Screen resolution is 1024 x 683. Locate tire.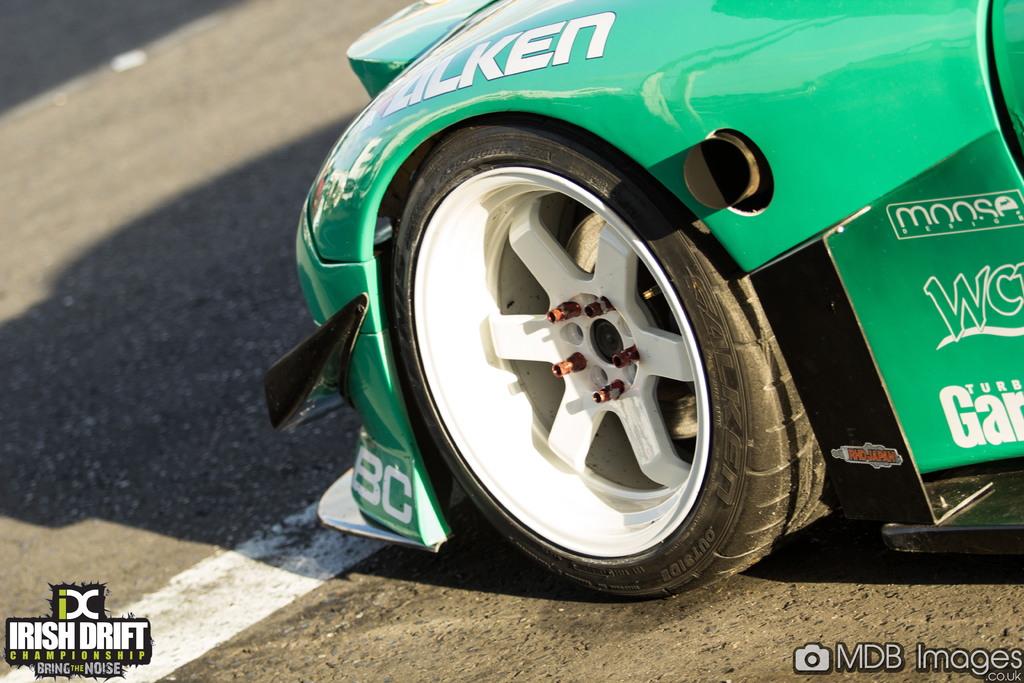
locate(401, 108, 848, 603).
